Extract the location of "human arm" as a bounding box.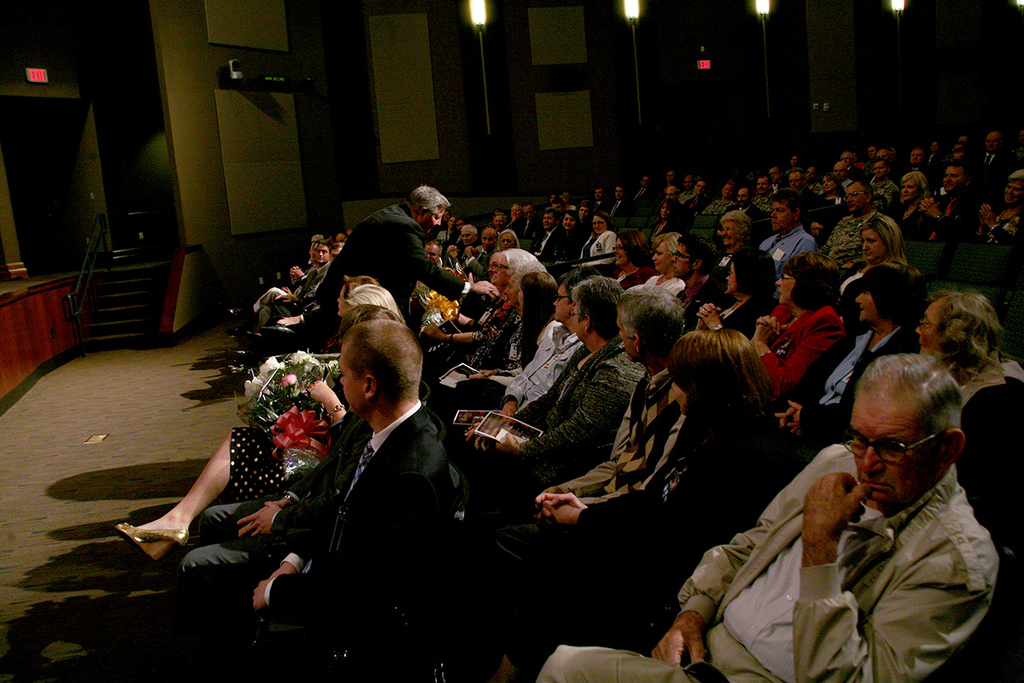
<box>238,459,443,622</box>.
